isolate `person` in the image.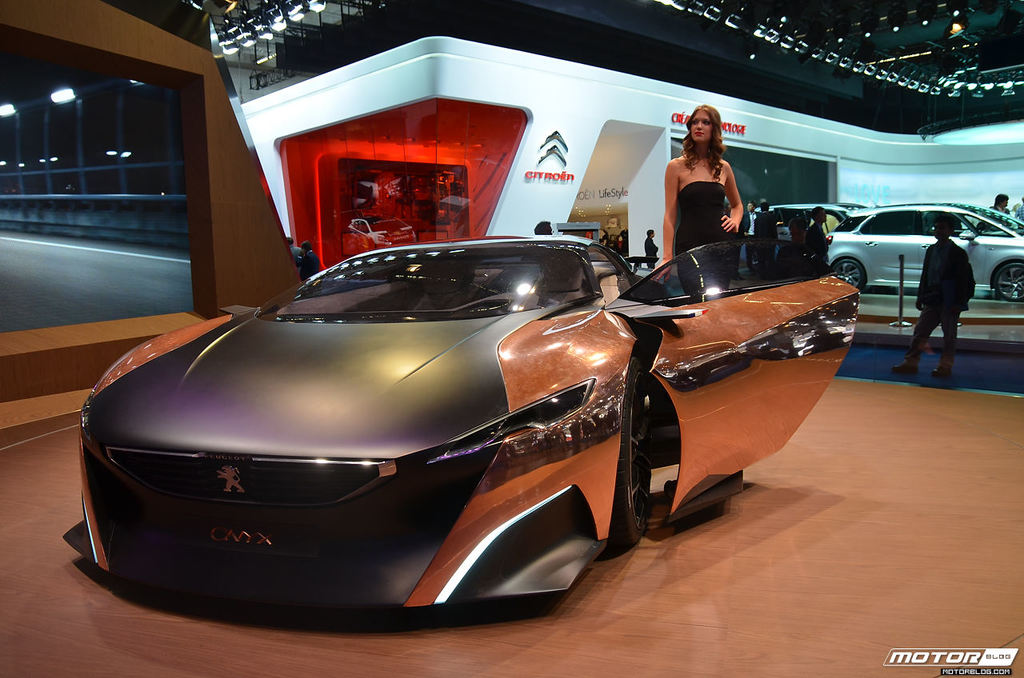
Isolated region: rect(644, 228, 660, 270).
